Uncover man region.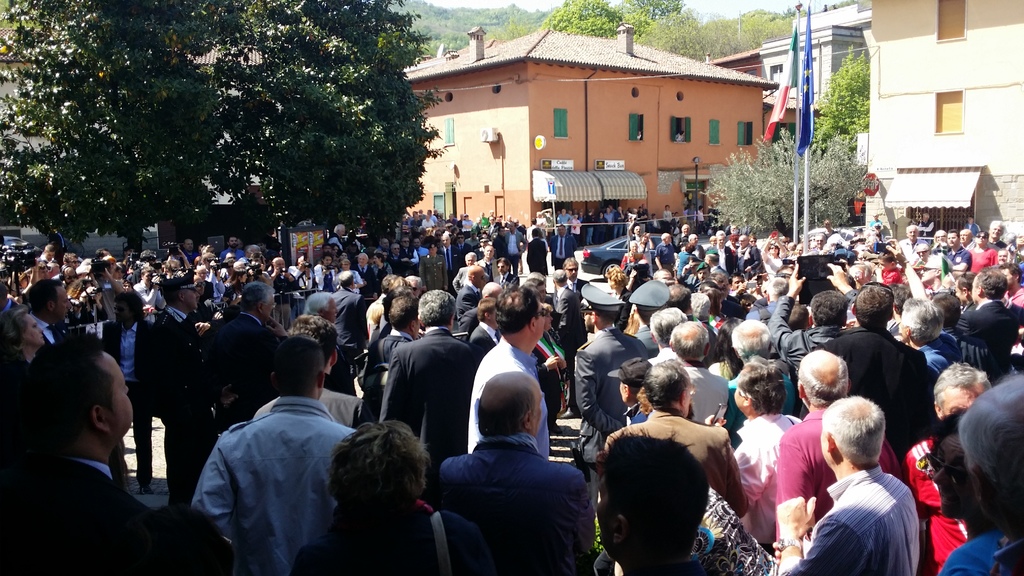
Uncovered: 630,277,675,346.
